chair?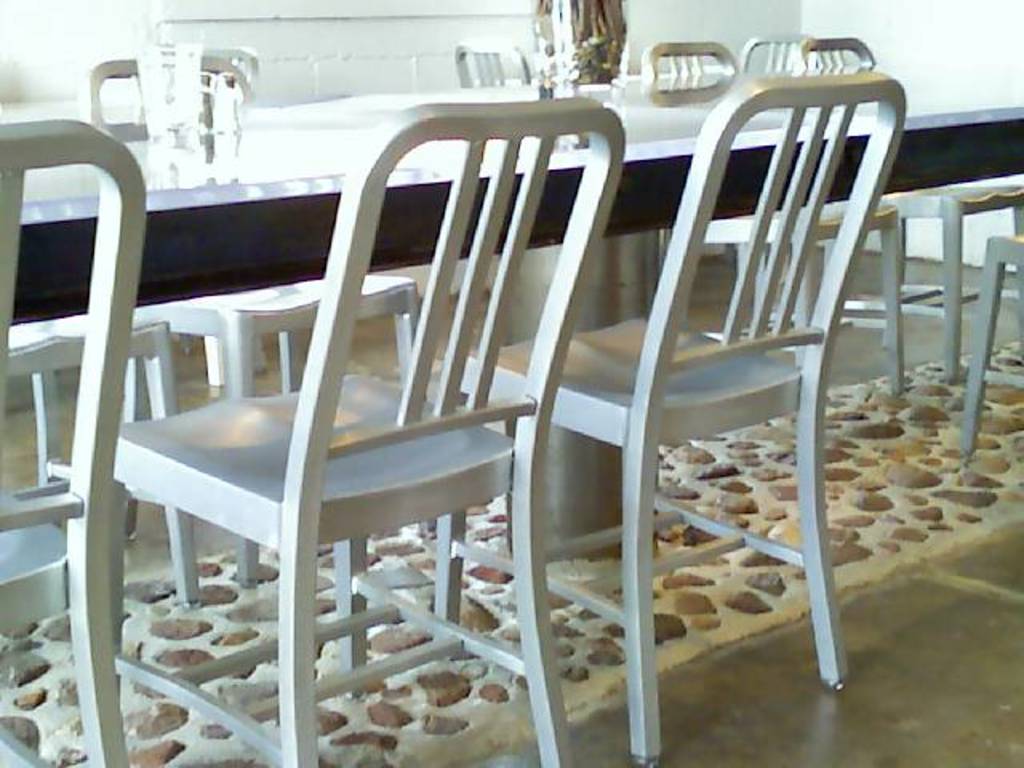
x1=429, y1=66, x2=918, y2=757
